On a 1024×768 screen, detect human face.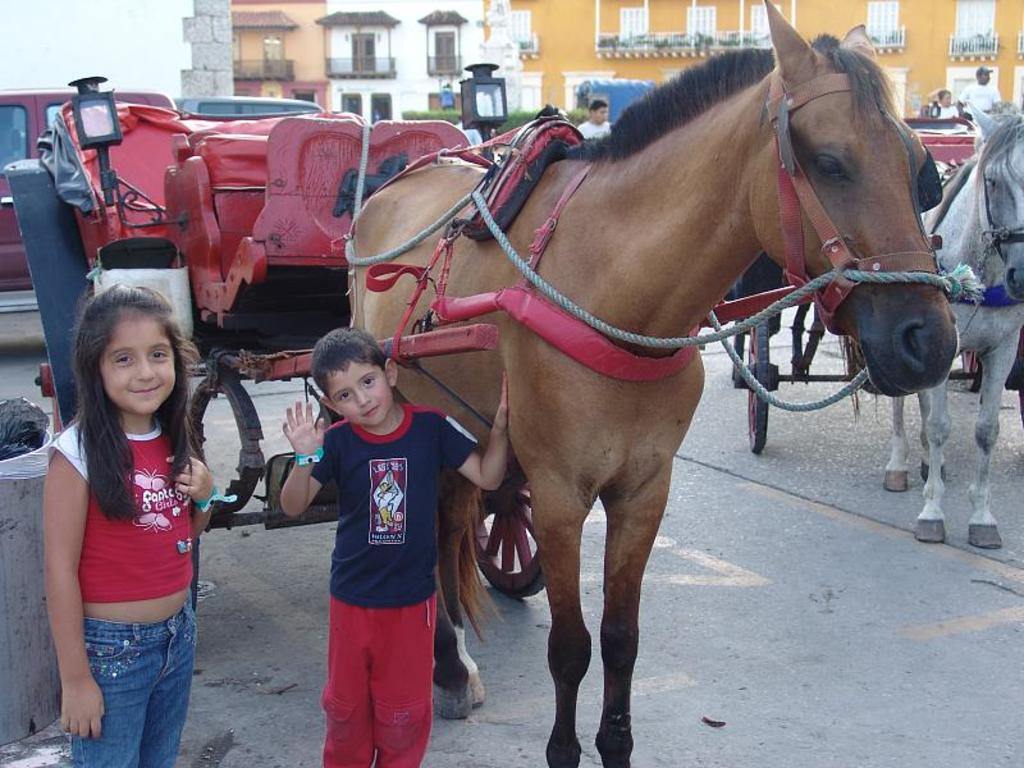
[left=330, top=361, right=384, bottom=428].
